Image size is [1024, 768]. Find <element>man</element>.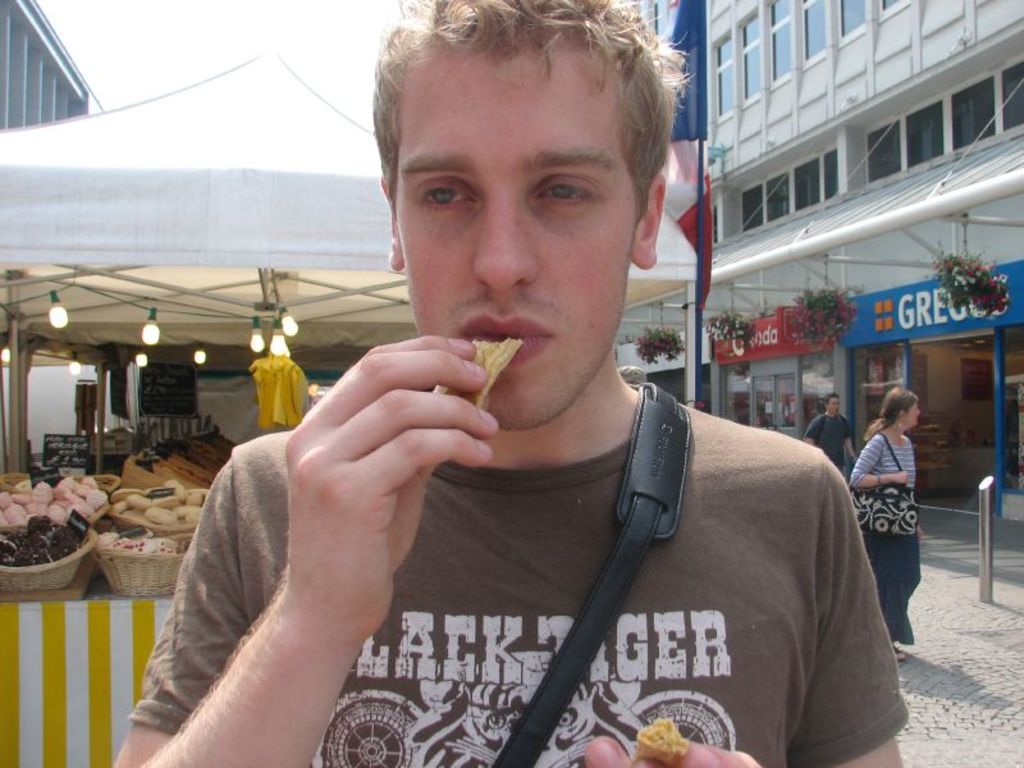
left=804, top=390, right=858, bottom=472.
